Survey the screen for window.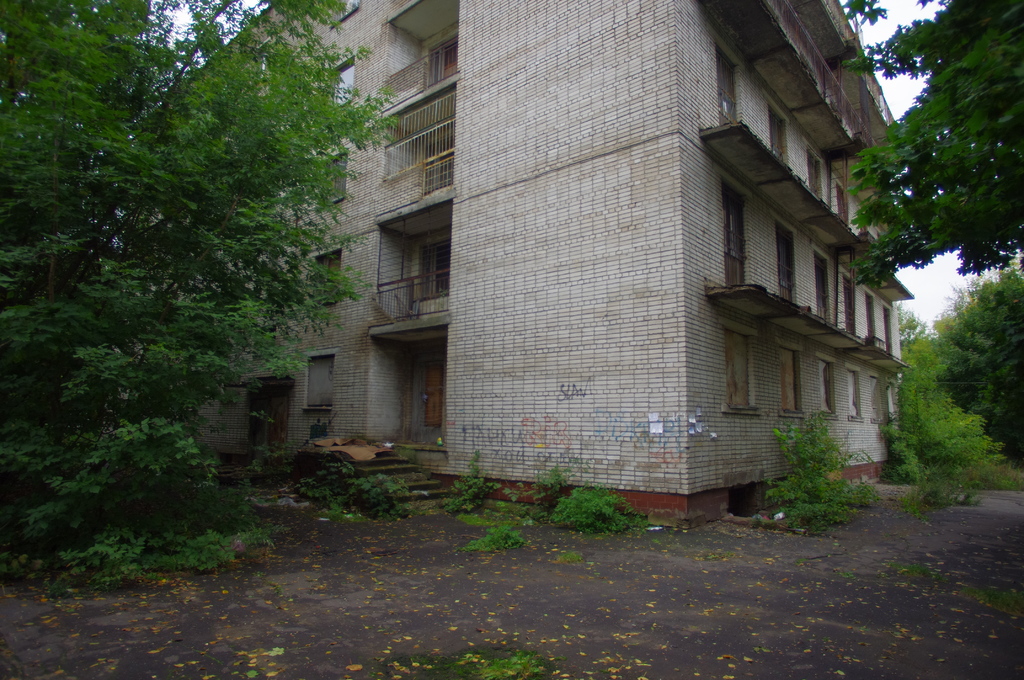
Survey found: bbox=[316, 251, 339, 304].
